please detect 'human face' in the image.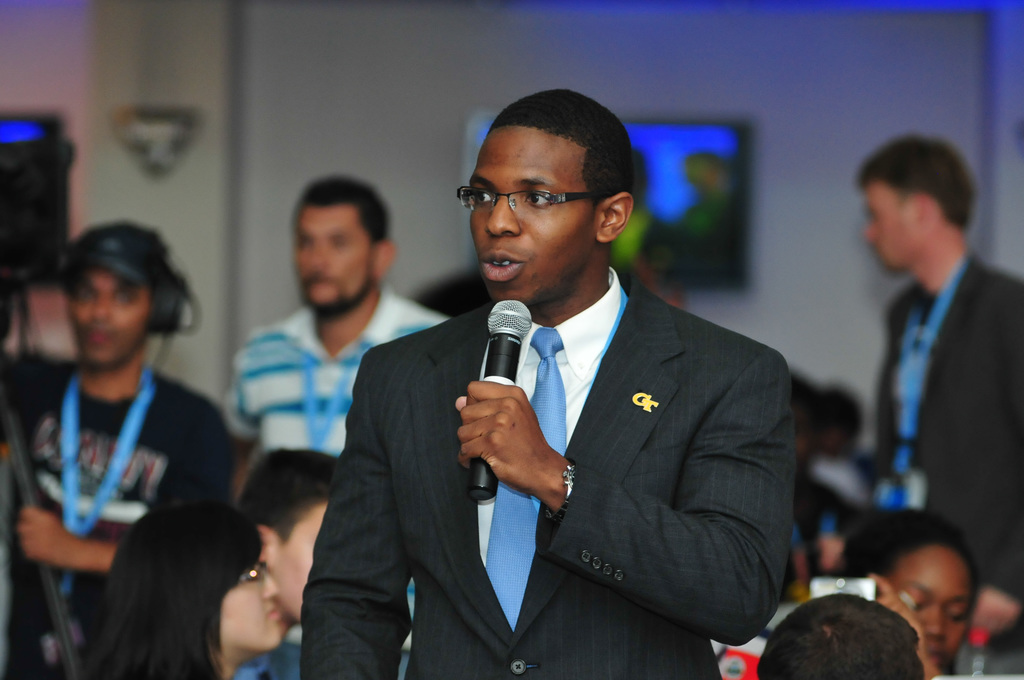
box=[219, 556, 287, 649].
